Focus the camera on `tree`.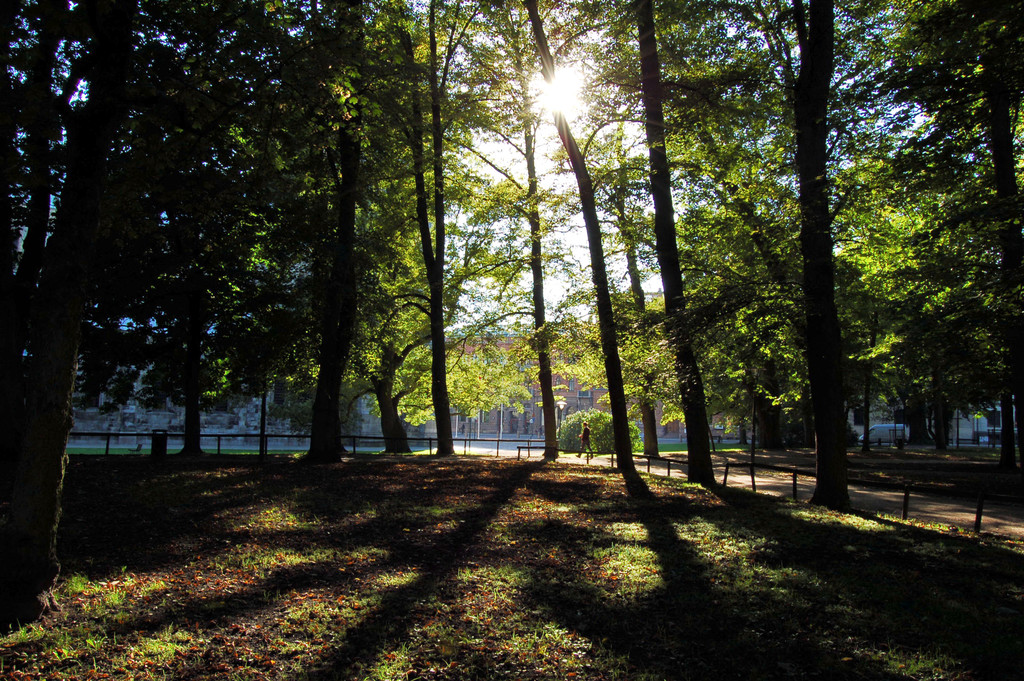
Focus region: box(534, 0, 657, 469).
